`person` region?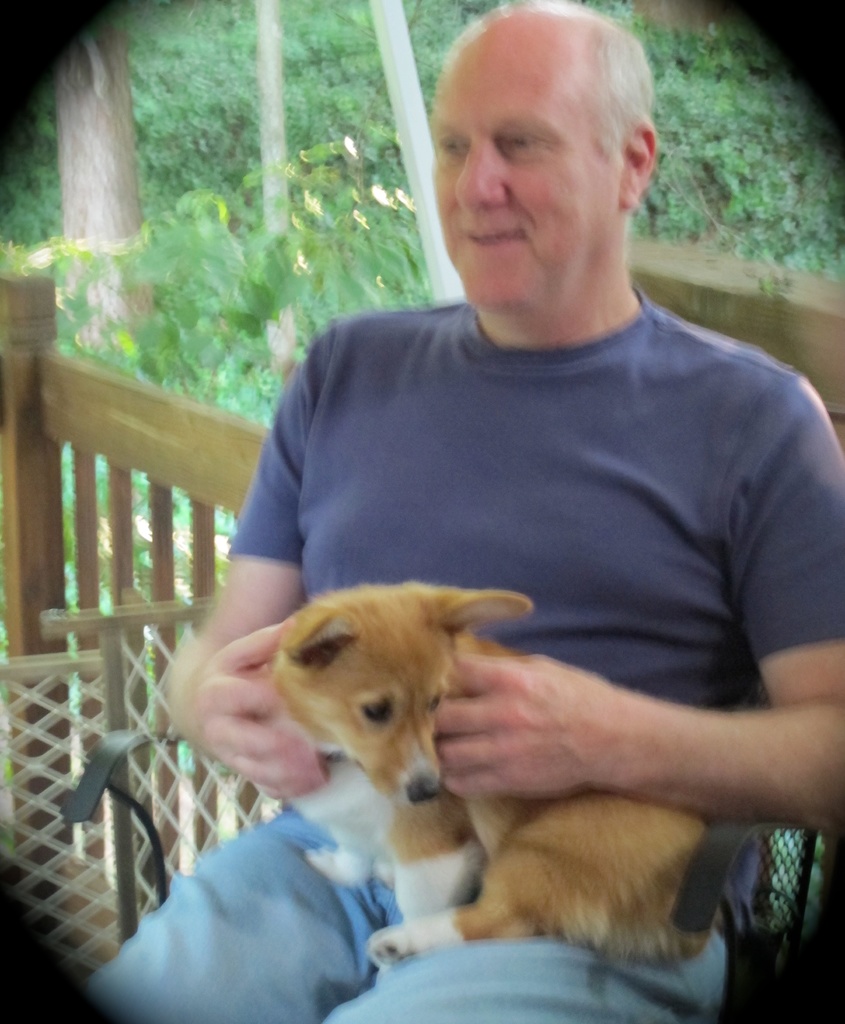
left=199, top=12, right=840, bottom=980
